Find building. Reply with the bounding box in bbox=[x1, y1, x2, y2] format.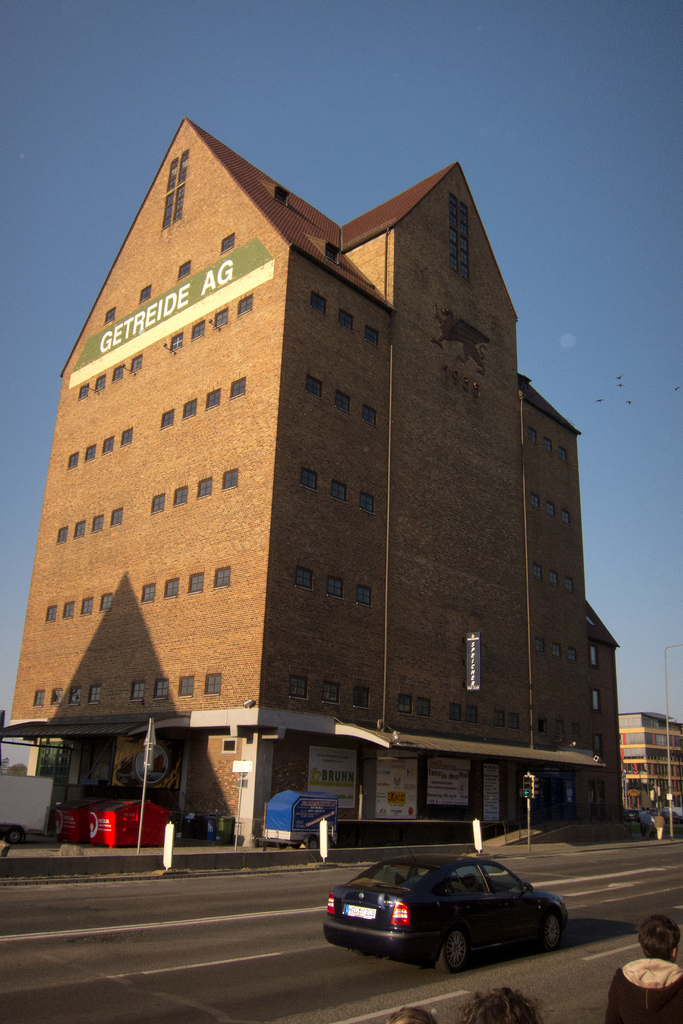
bbox=[613, 710, 682, 834].
